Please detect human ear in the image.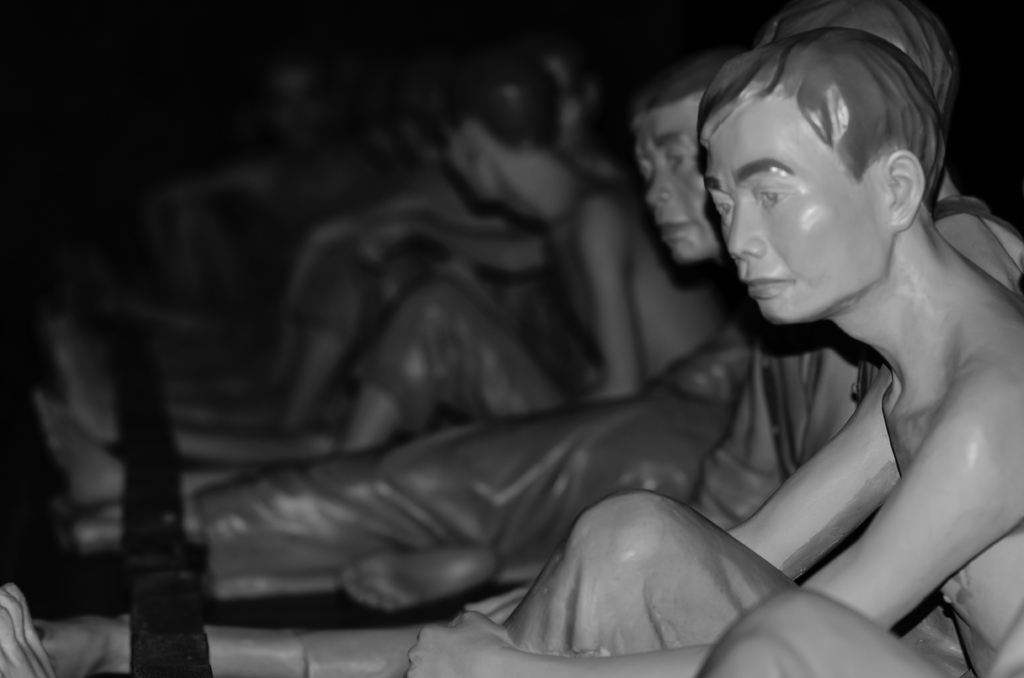
Rect(884, 149, 924, 230).
